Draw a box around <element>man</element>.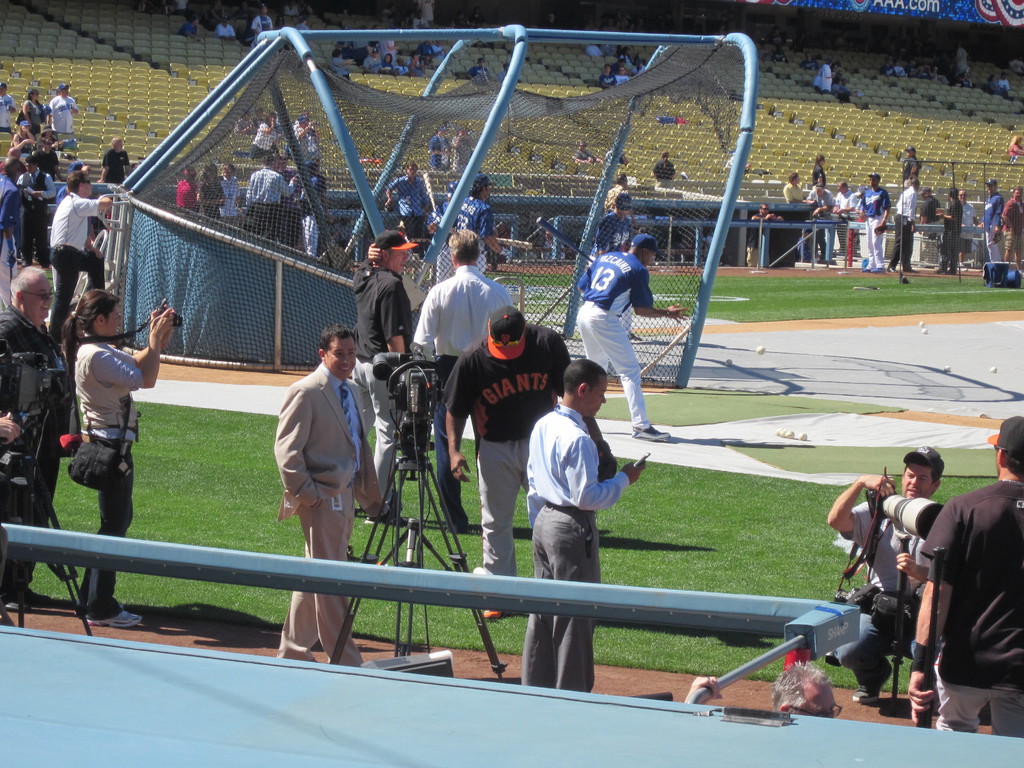
(292, 116, 319, 163).
